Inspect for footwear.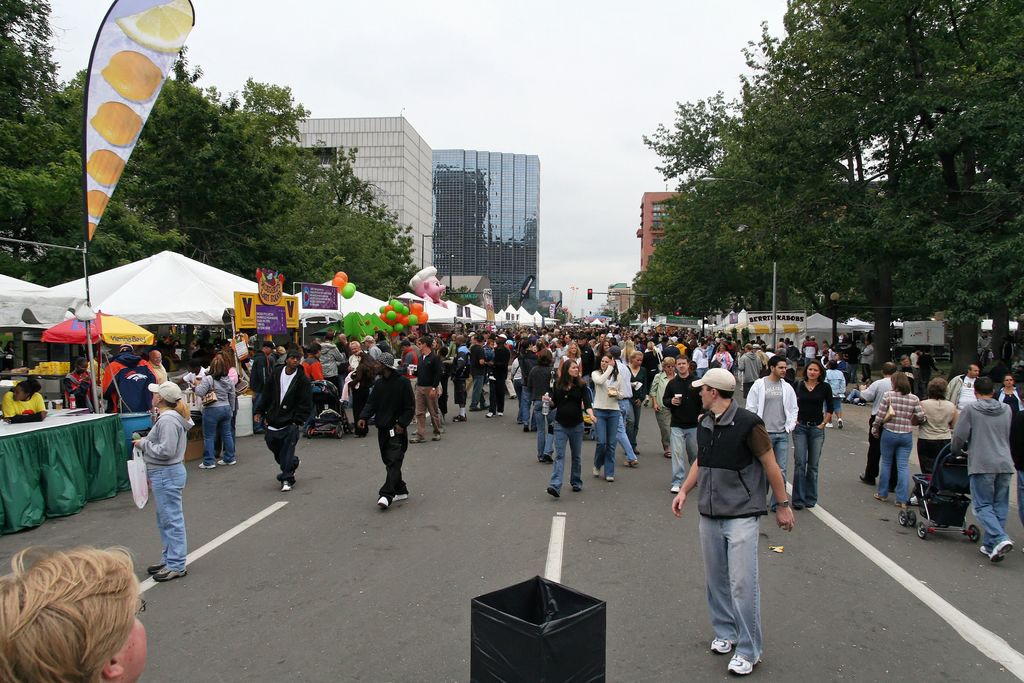
Inspection: 993/538/1016/564.
